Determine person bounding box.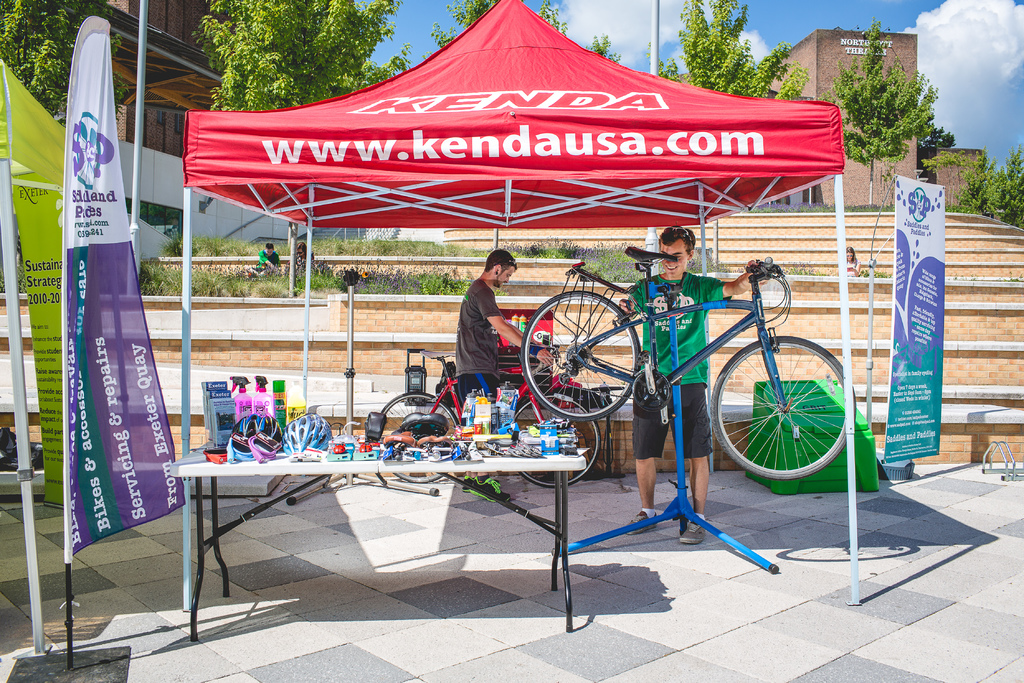
Determined: Rect(249, 241, 280, 276).
